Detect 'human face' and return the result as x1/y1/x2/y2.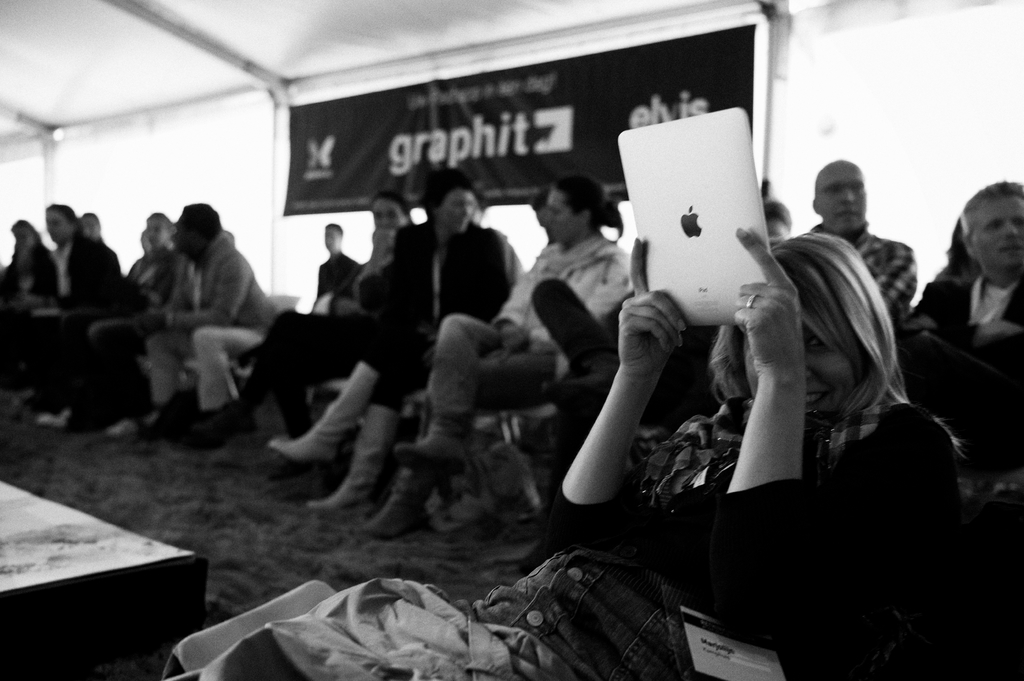
440/188/473/234.
